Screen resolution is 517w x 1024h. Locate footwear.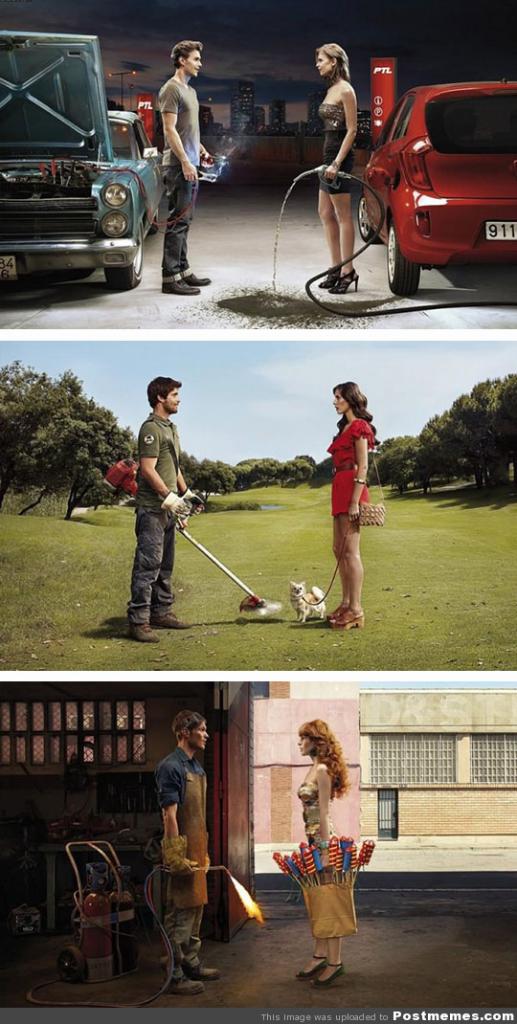
<region>126, 621, 159, 644</region>.
